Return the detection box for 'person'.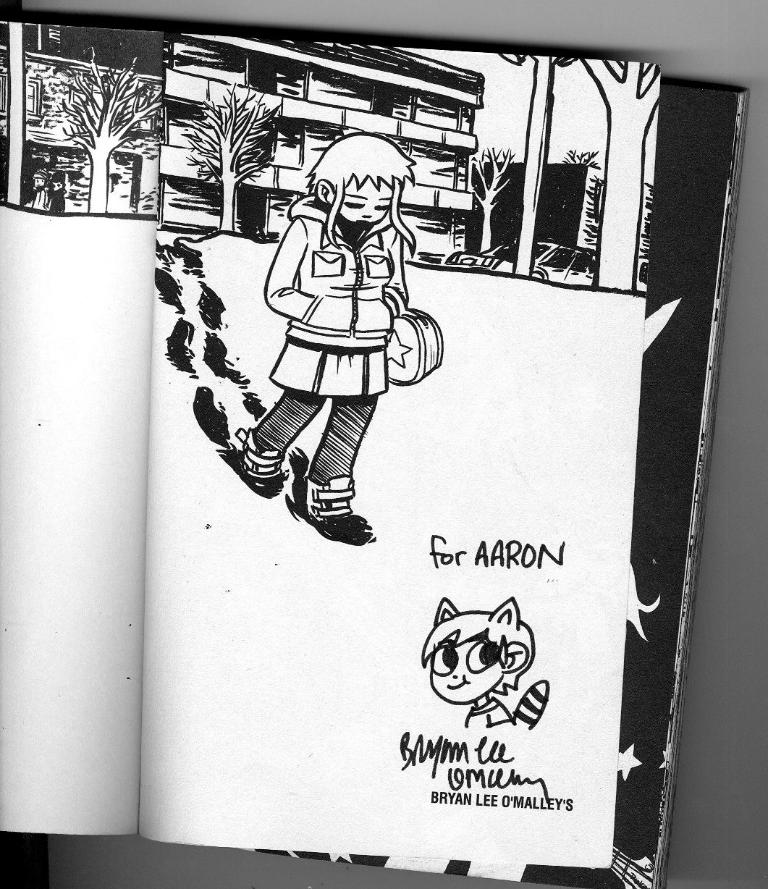
crop(420, 593, 550, 730).
